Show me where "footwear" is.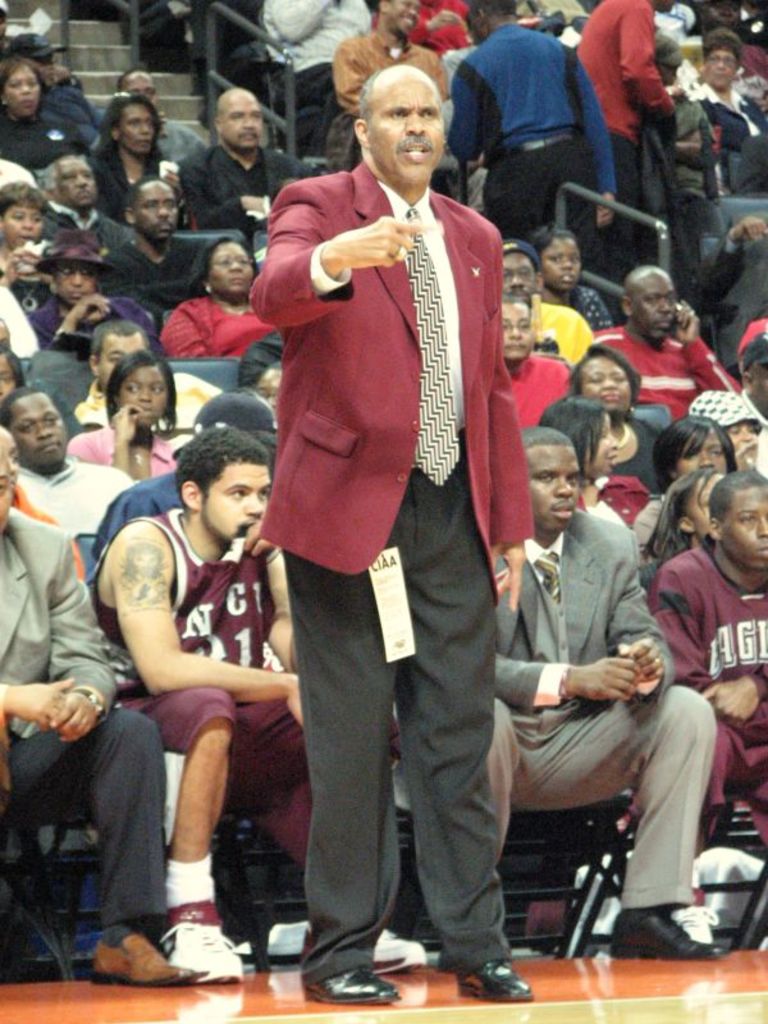
"footwear" is at (left=87, top=928, right=193, bottom=988).
